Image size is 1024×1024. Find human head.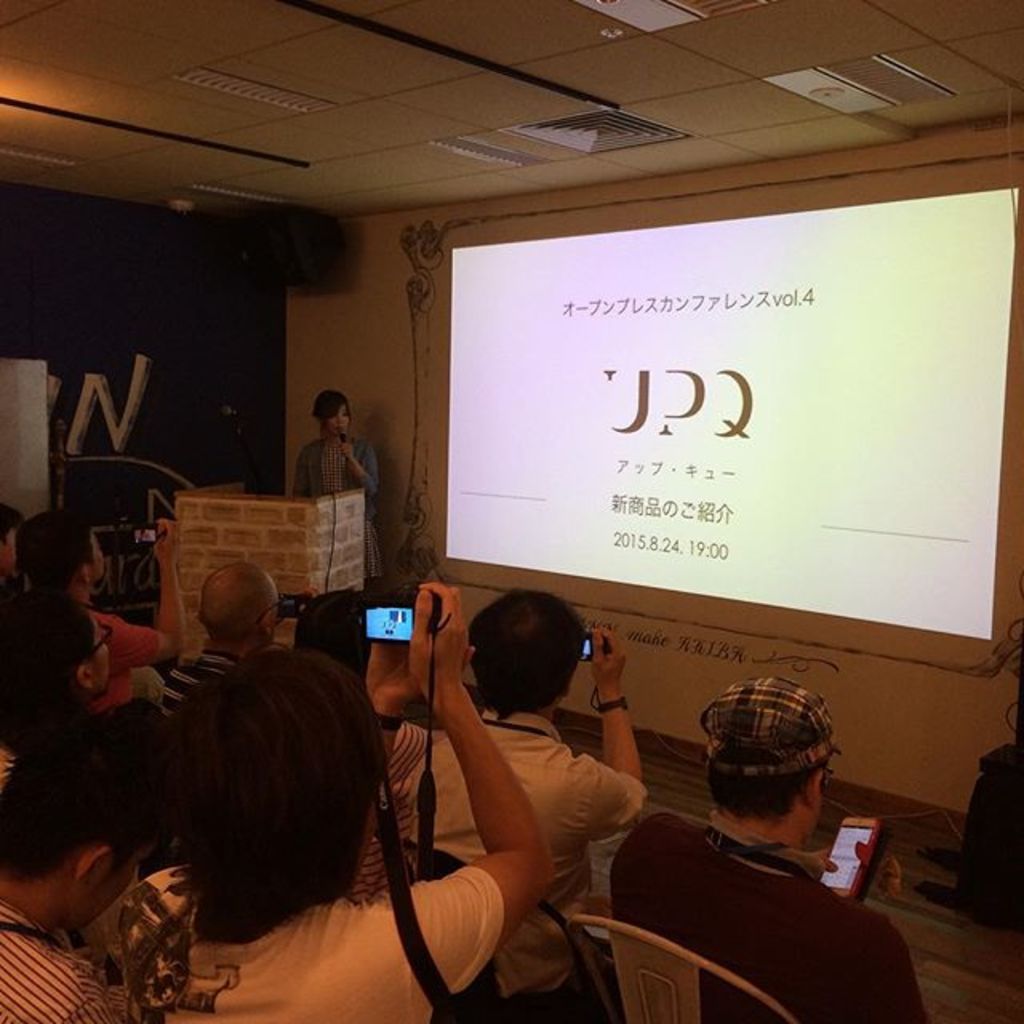
x1=0 y1=597 x2=112 y2=707.
